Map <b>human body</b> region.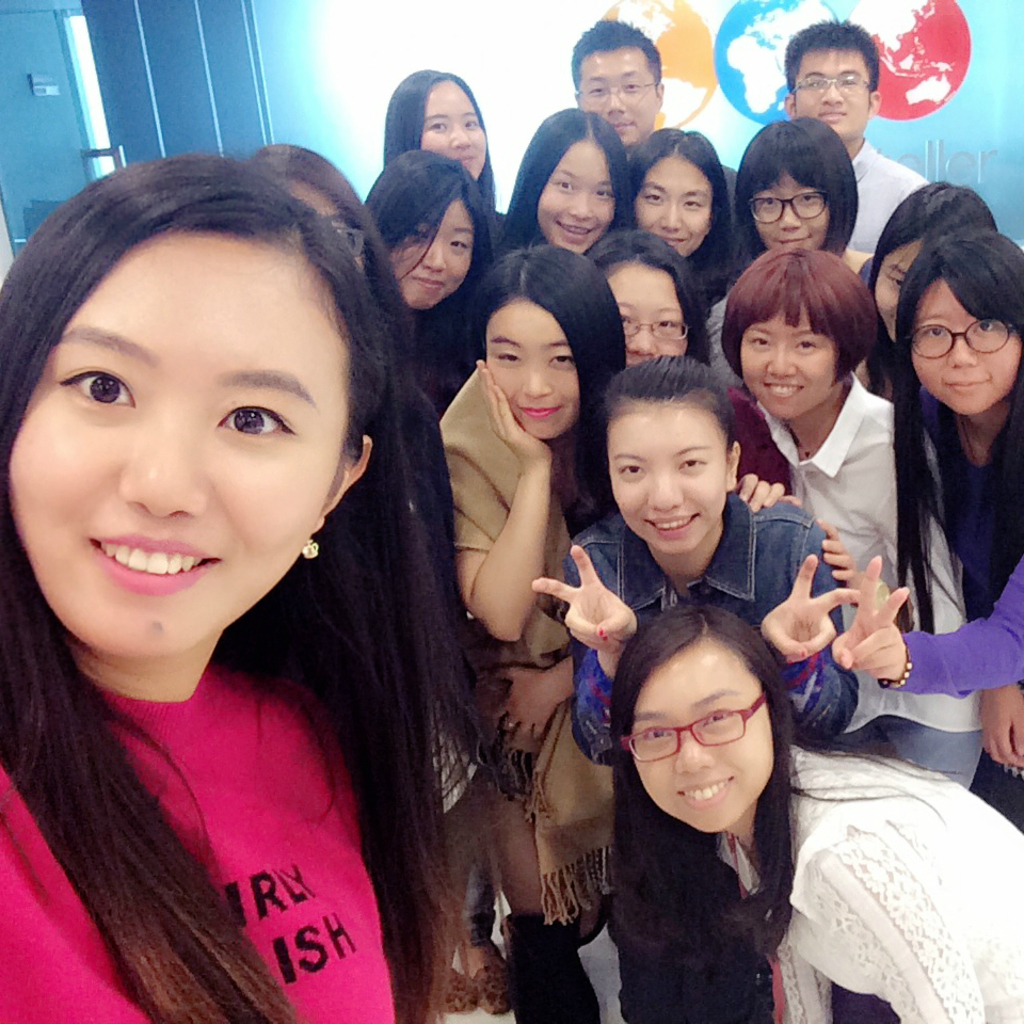
Mapped to select_region(500, 110, 639, 281).
